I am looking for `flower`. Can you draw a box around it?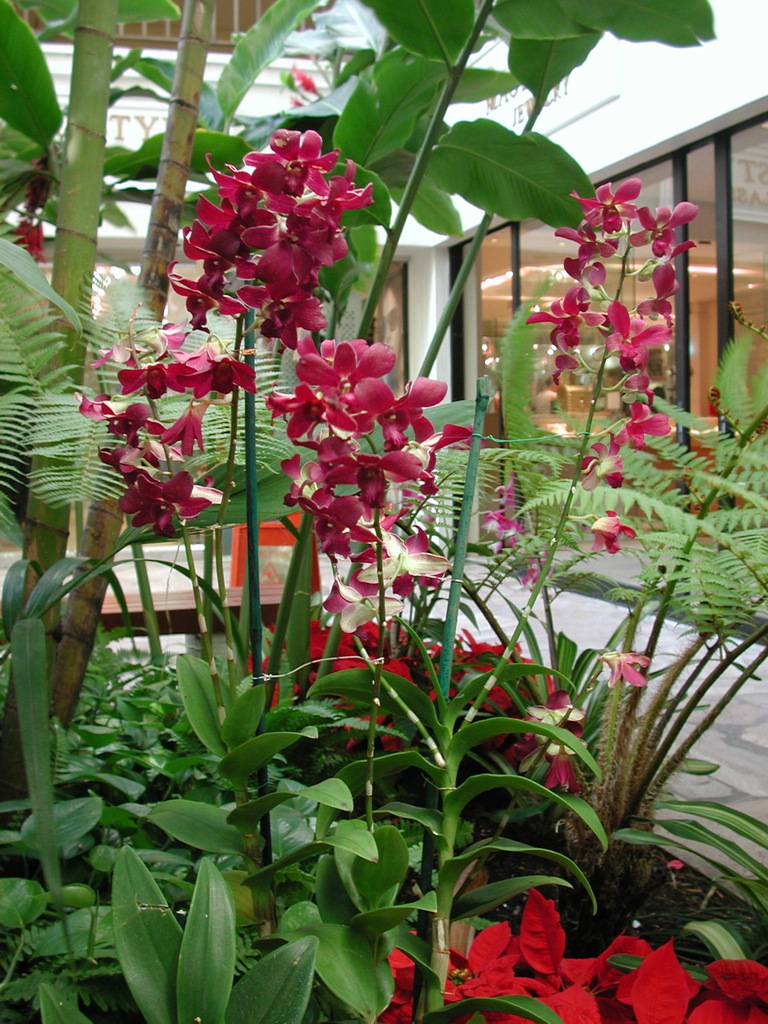
Sure, the bounding box is detection(269, 387, 352, 441).
